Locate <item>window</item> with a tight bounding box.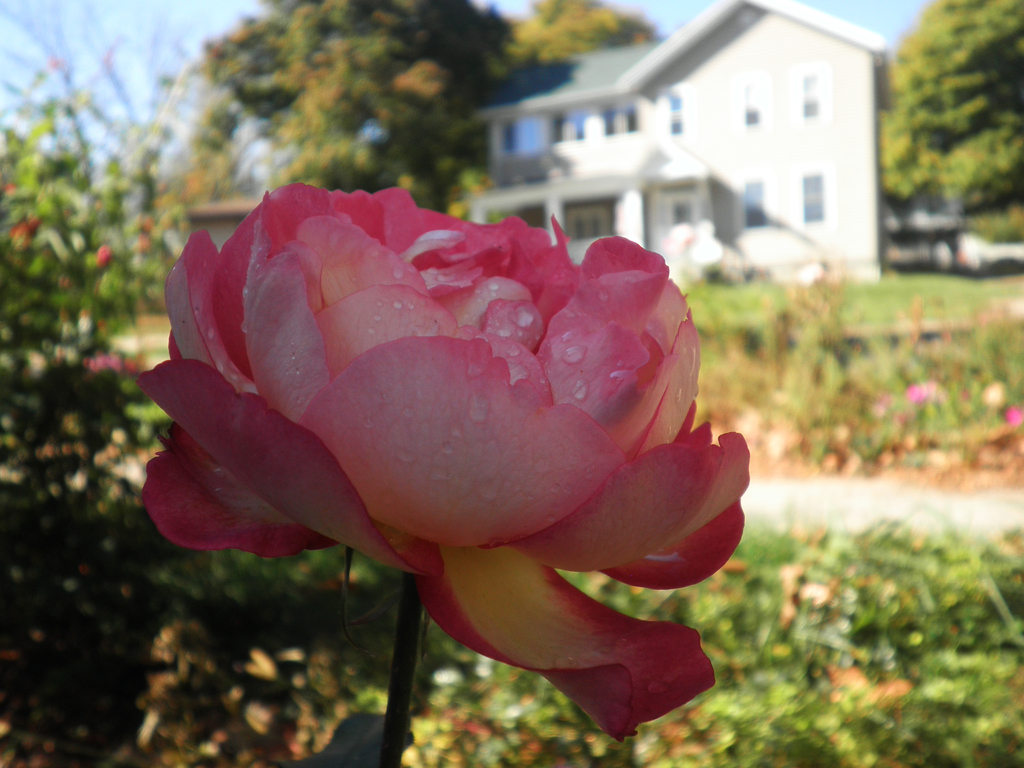
x1=746, y1=179, x2=762, y2=225.
